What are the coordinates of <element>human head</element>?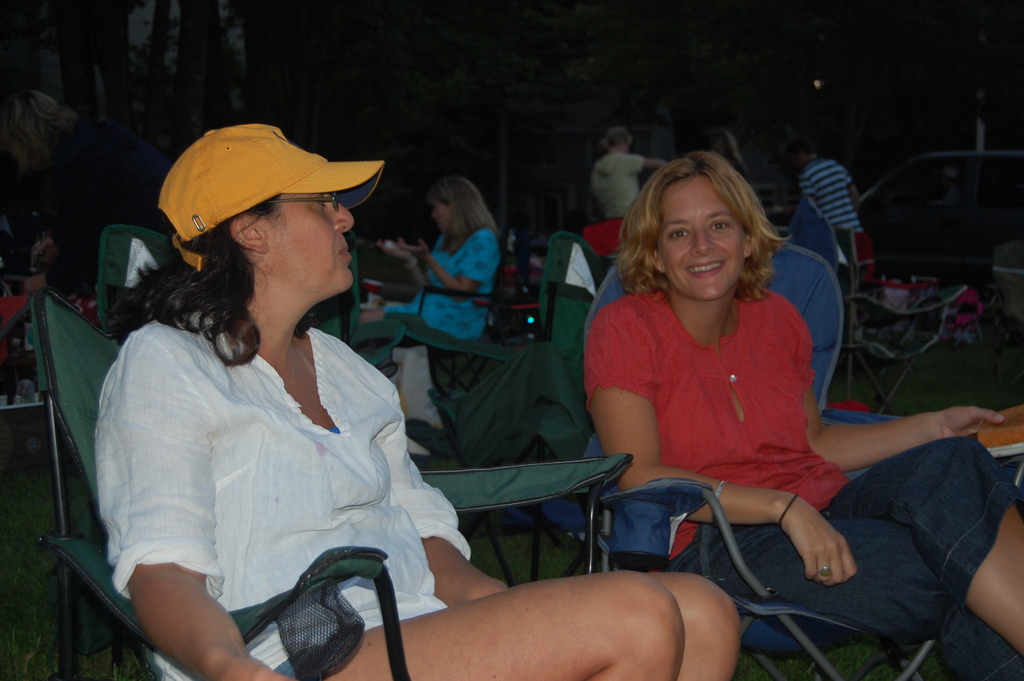
l=631, t=154, r=788, b=295.
